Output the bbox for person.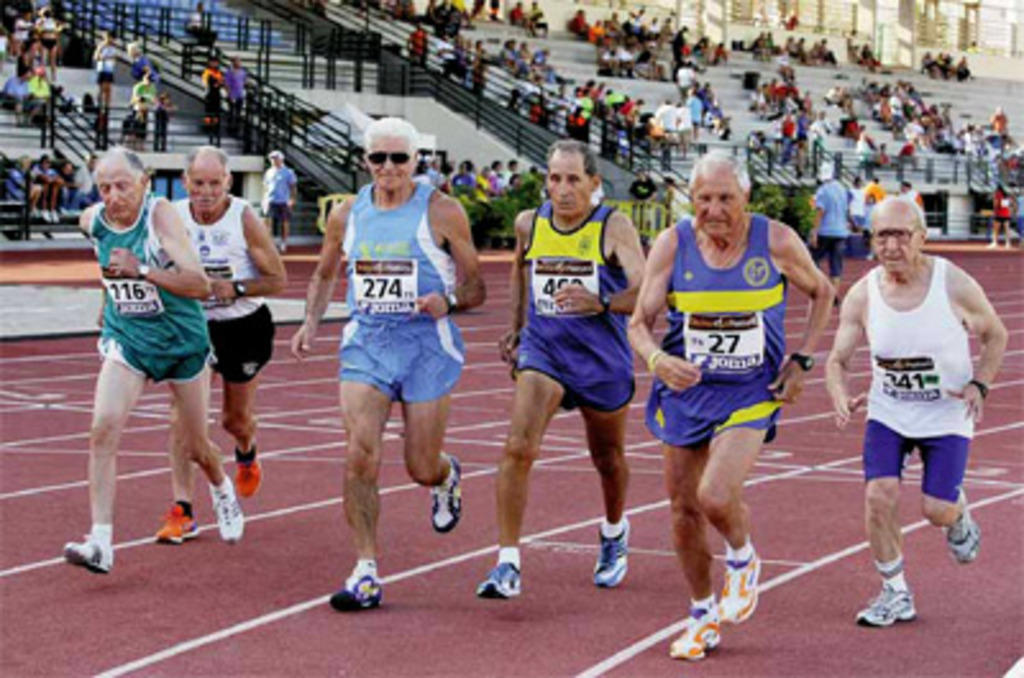
l=824, t=200, r=1009, b=629.
